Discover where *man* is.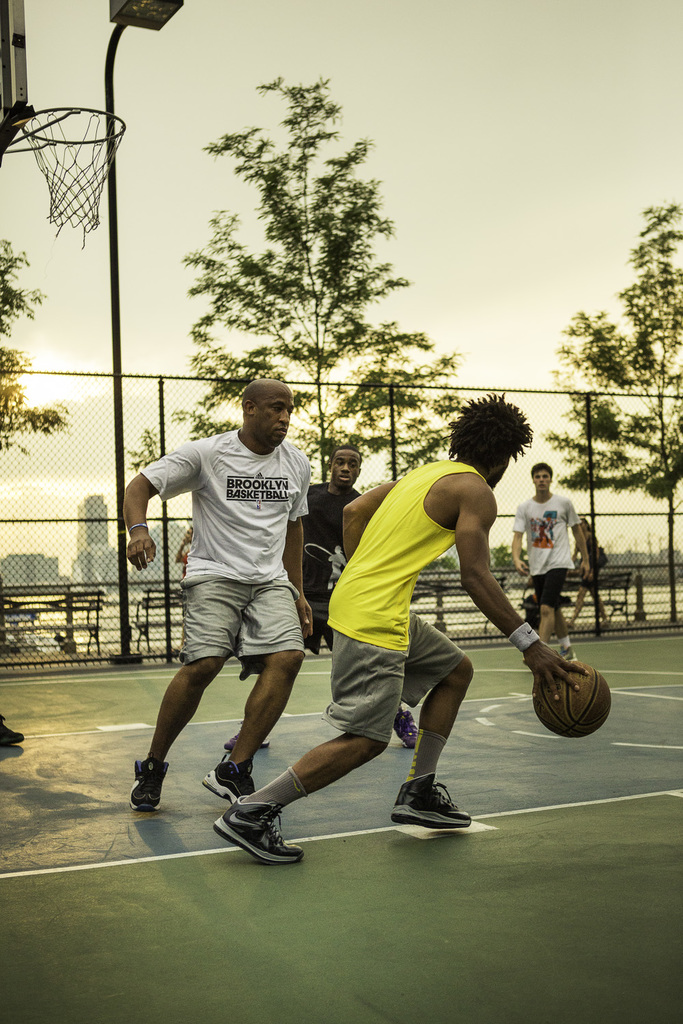
Discovered at (x1=514, y1=459, x2=590, y2=664).
